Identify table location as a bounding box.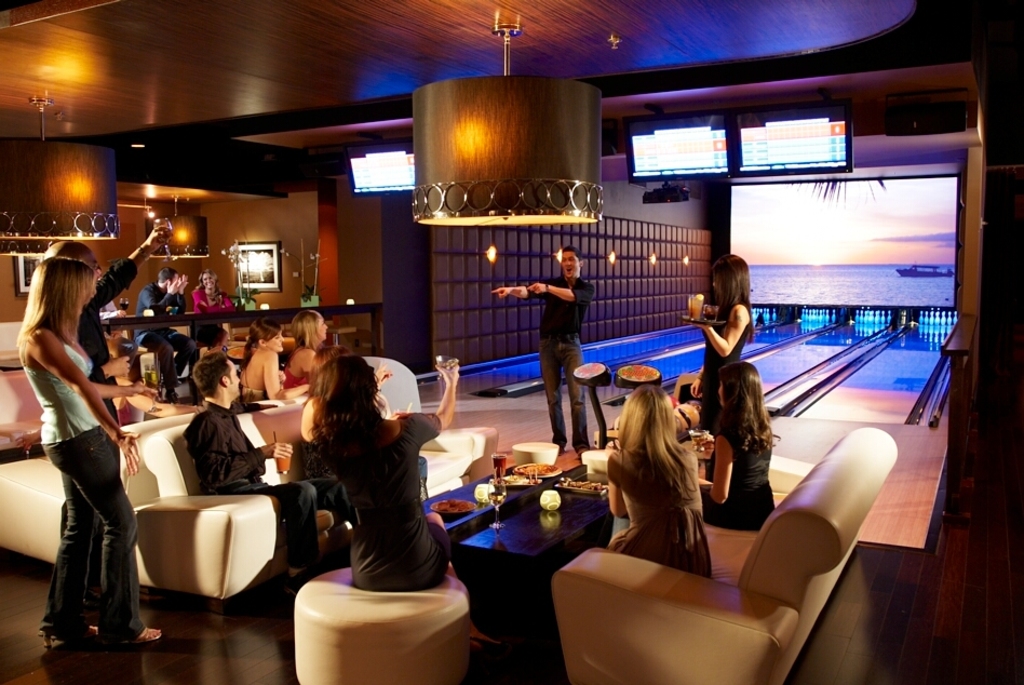
(left=110, top=479, right=306, bottom=627).
